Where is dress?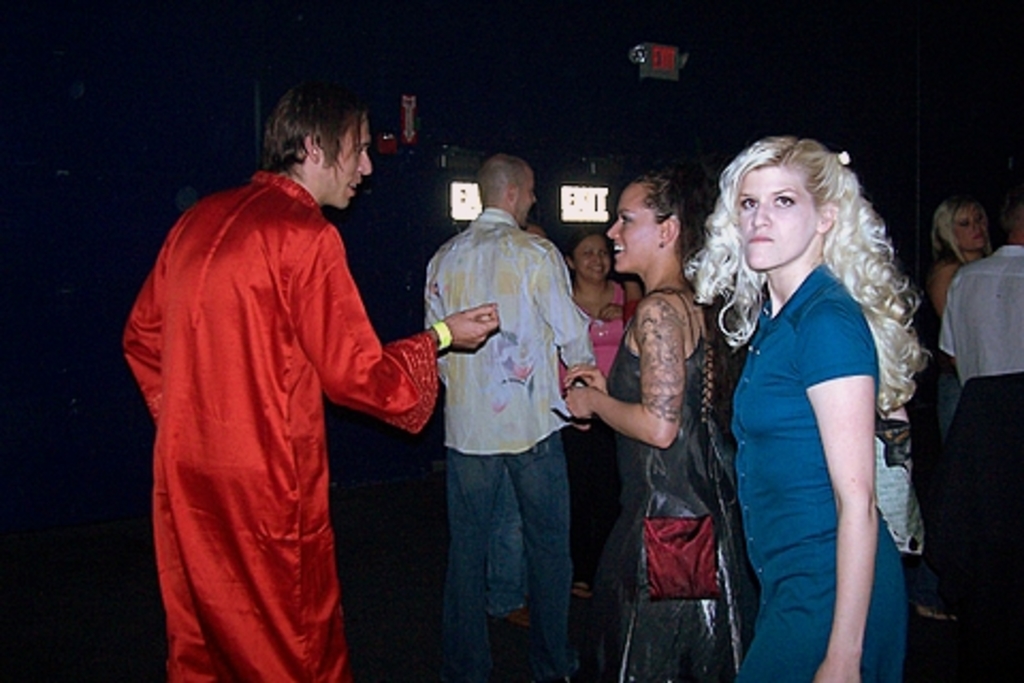
<region>585, 288, 738, 681</region>.
